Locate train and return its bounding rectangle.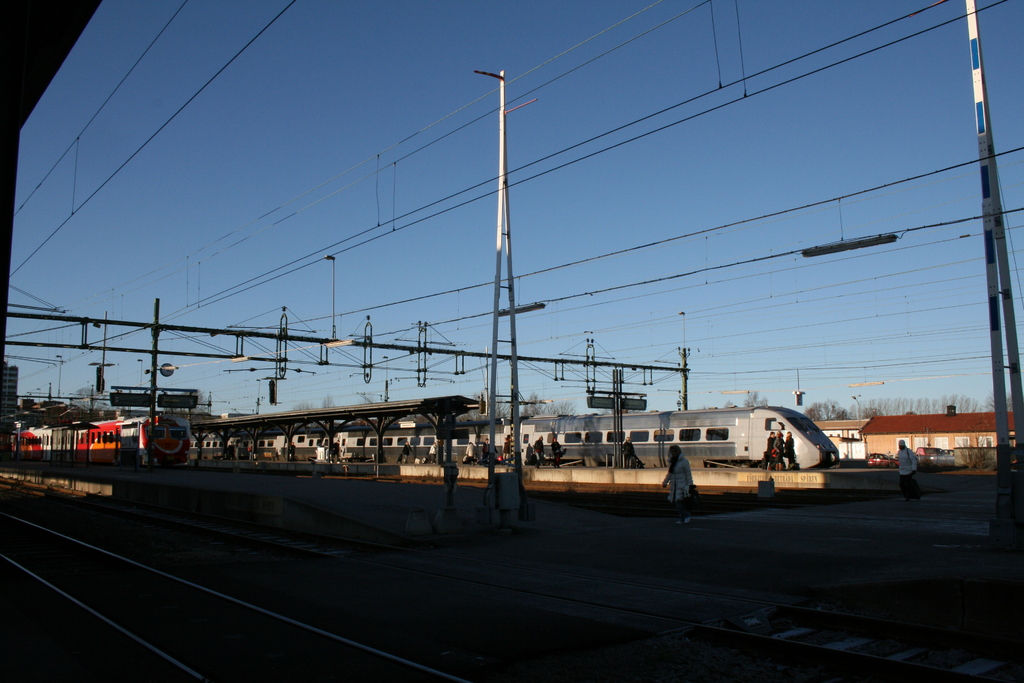
Rect(208, 404, 847, 477).
